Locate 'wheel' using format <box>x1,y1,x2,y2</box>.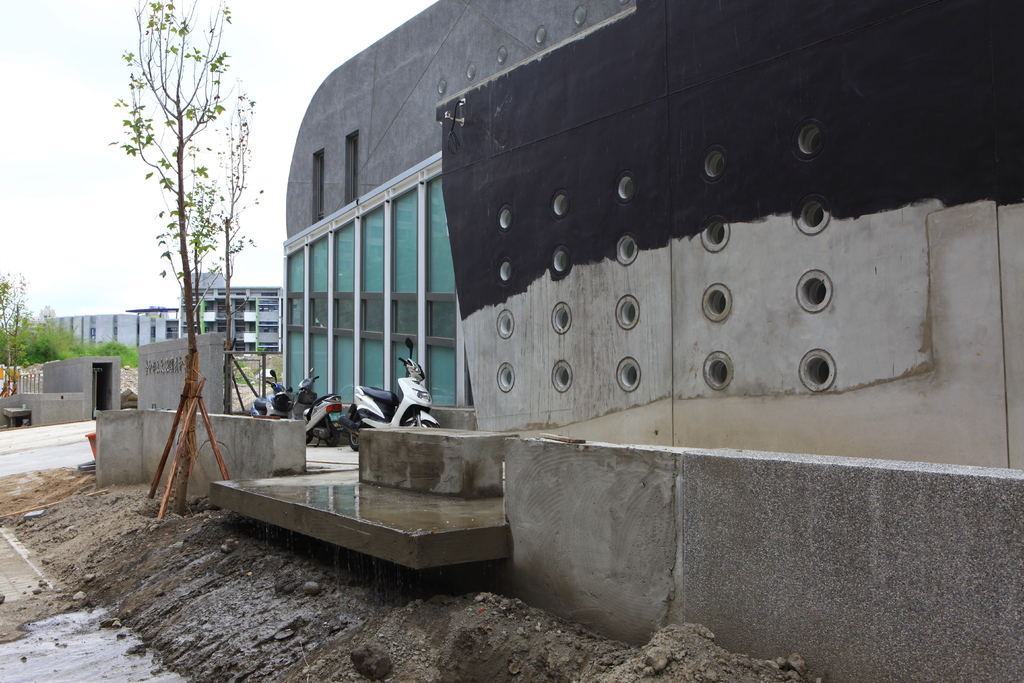
<box>350,434,358,451</box>.
